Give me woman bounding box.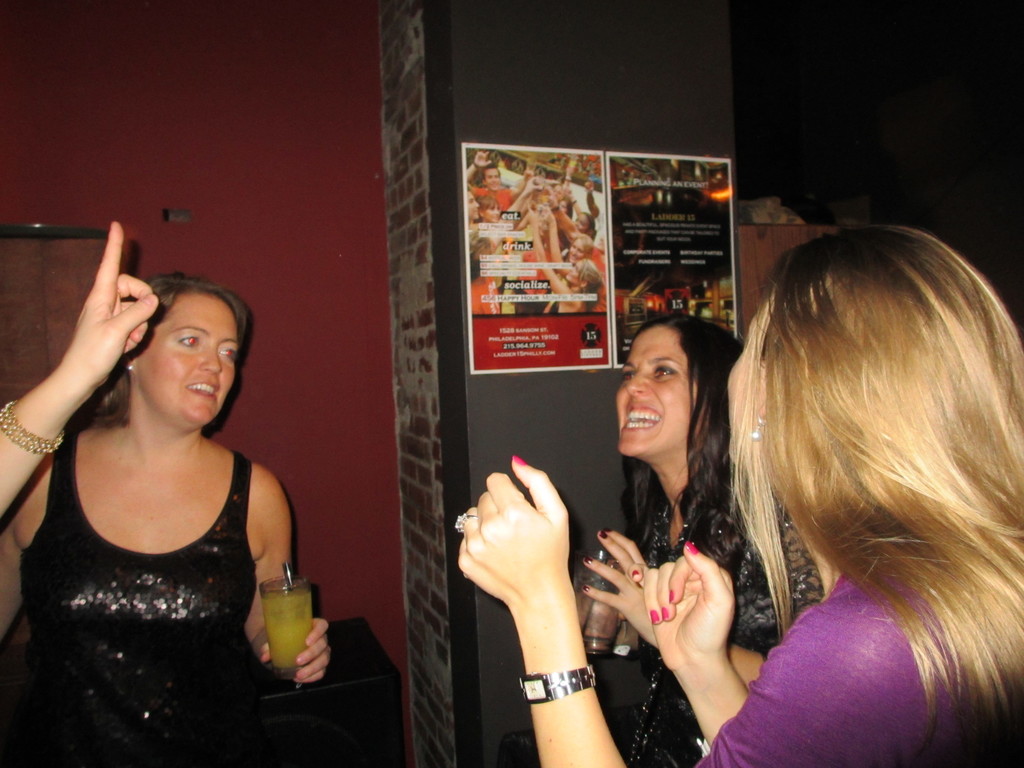
crop(453, 225, 1023, 767).
